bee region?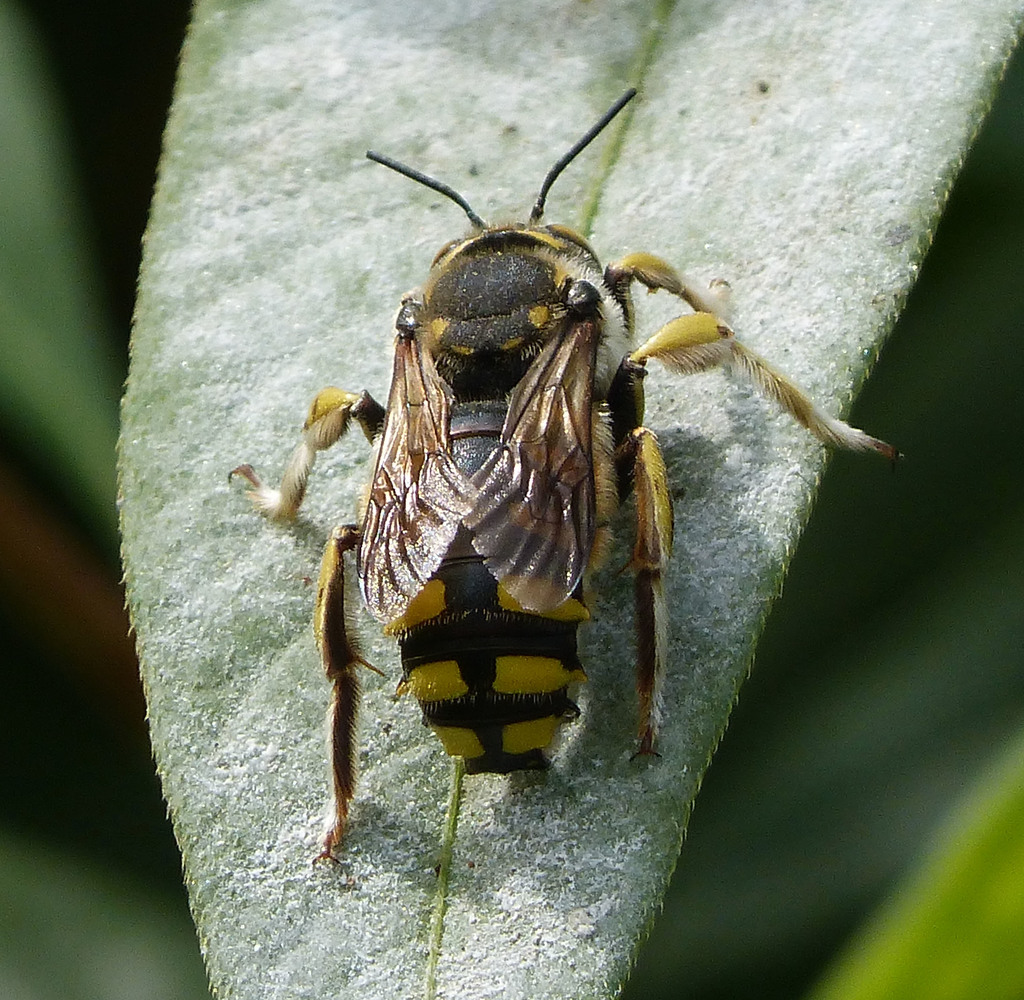
bbox=[230, 77, 899, 820]
